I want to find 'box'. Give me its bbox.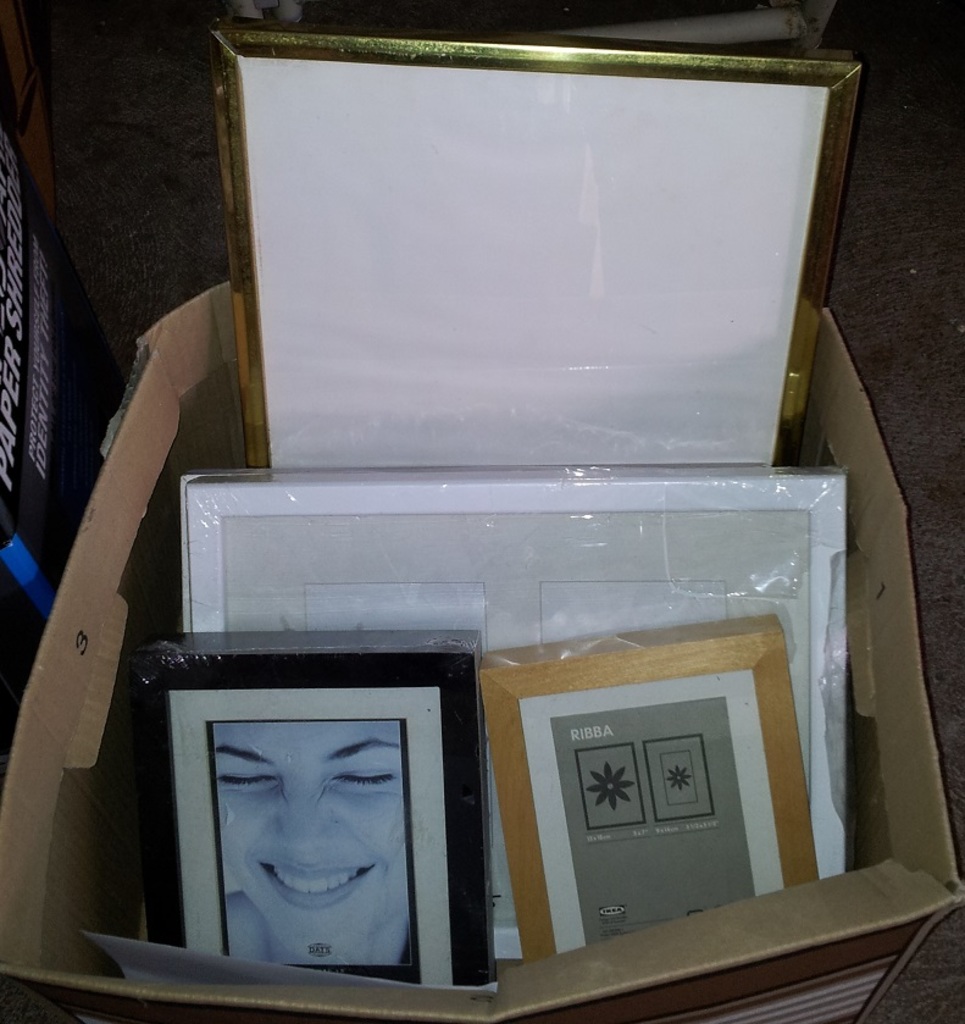
183:477:847:962.
